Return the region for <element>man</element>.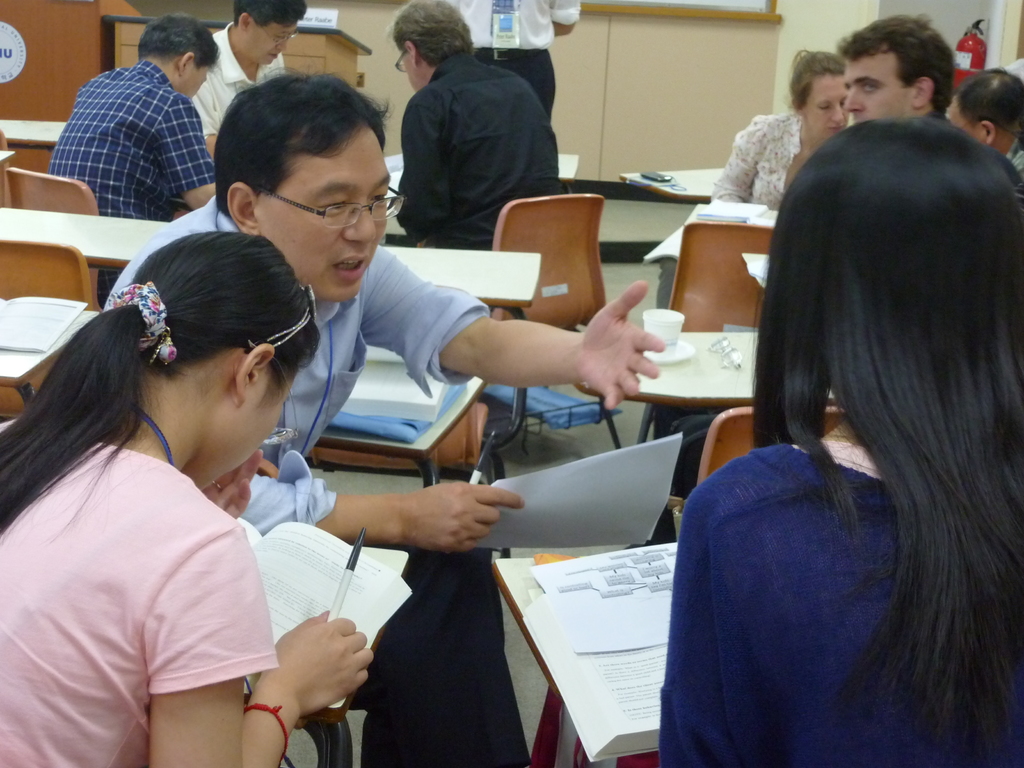
<bbox>447, 0, 580, 120</bbox>.
